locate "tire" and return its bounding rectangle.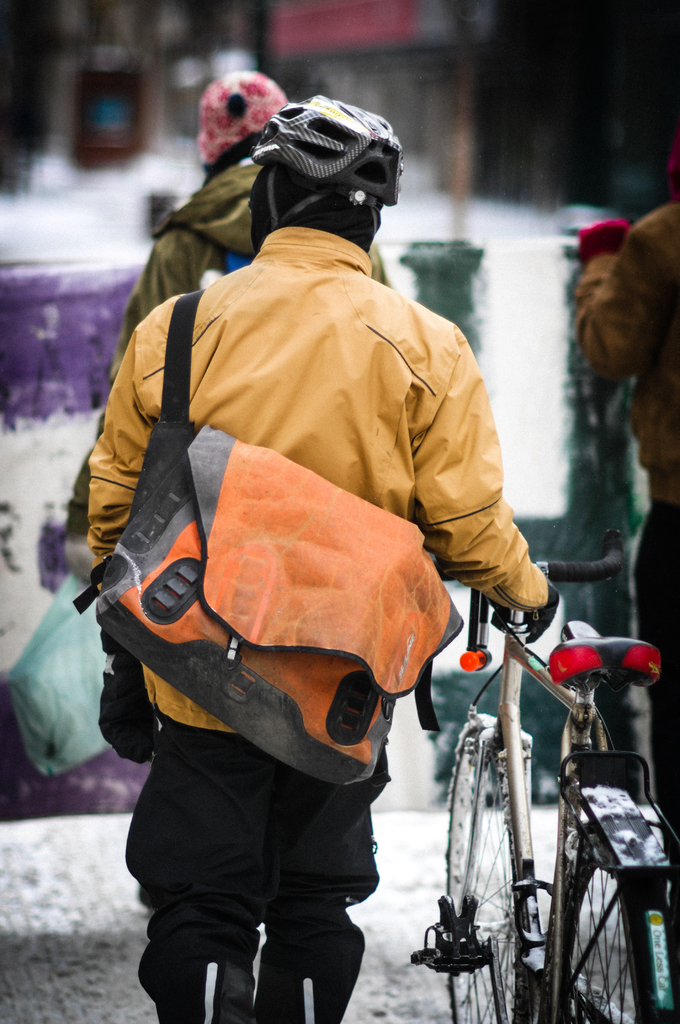
box(540, 771, 648, 1016).
